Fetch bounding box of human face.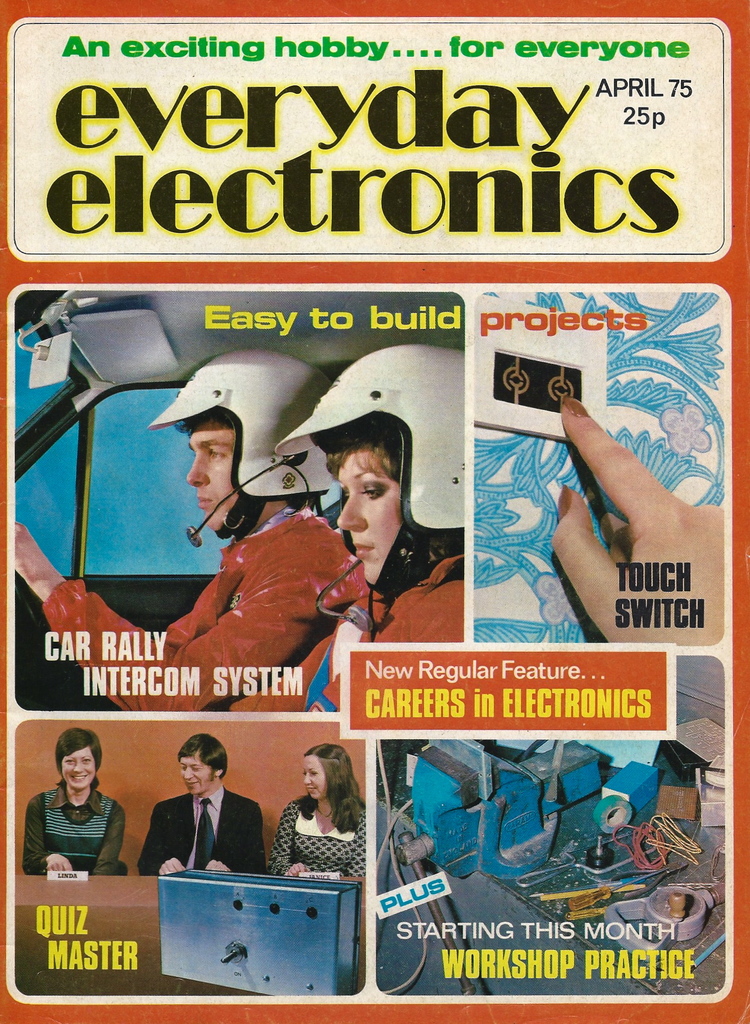
Bbox: locate(299, 756, 324, 805).
